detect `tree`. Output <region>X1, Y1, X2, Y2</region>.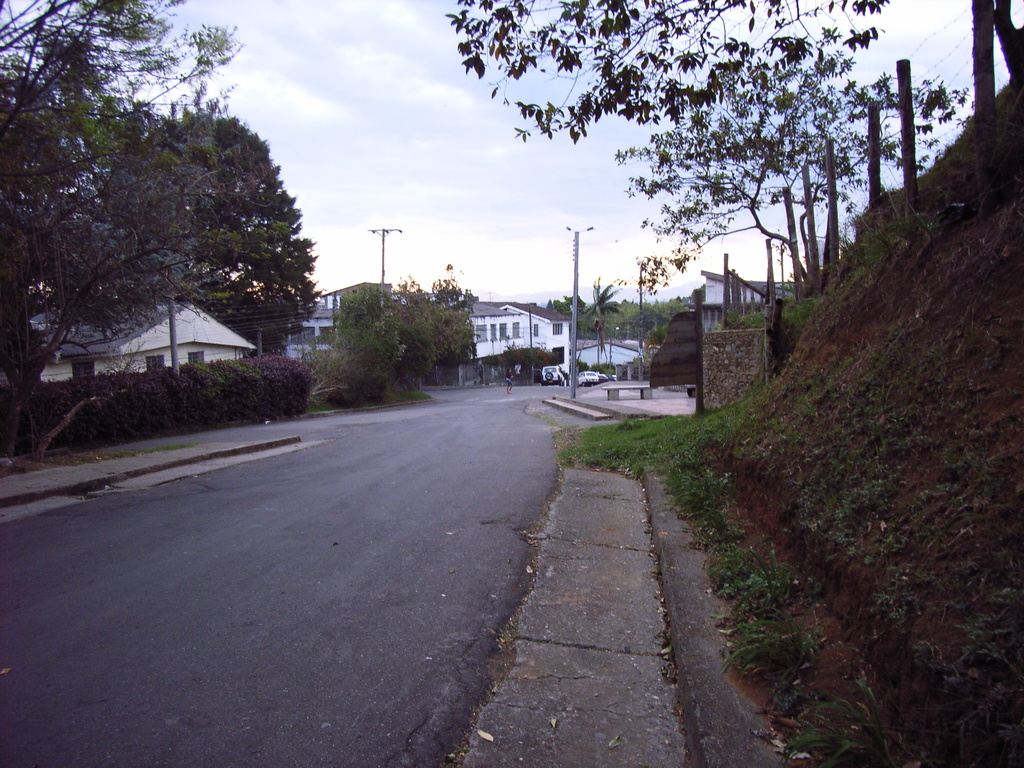
<region>442, 0, 975, 311</region>.
